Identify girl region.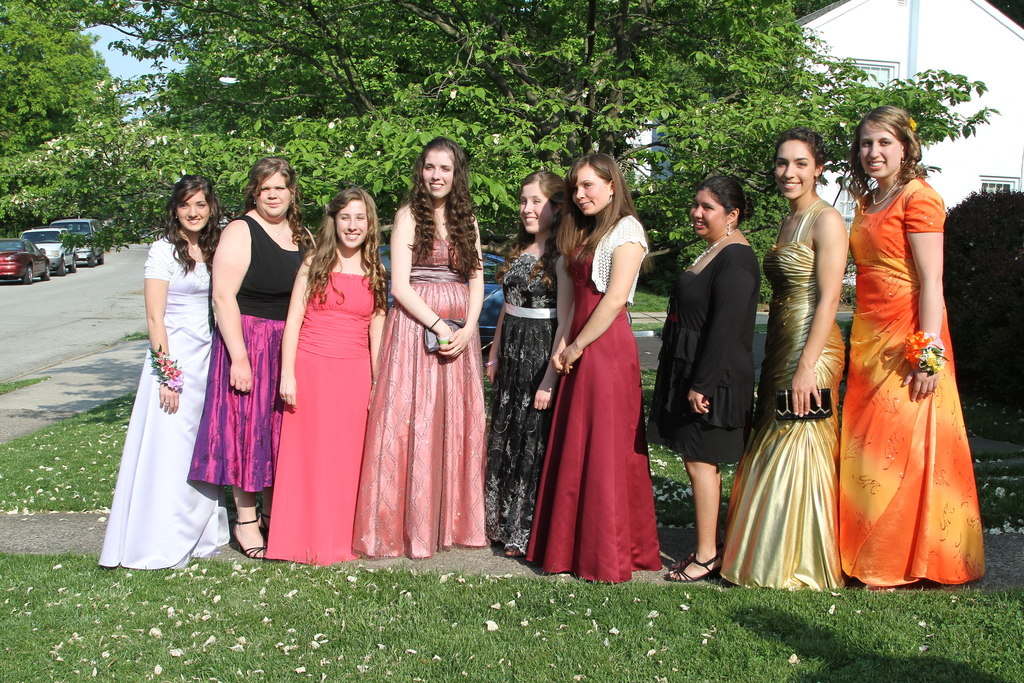
Region: left=189, top=158, right=316, bottom=563.
